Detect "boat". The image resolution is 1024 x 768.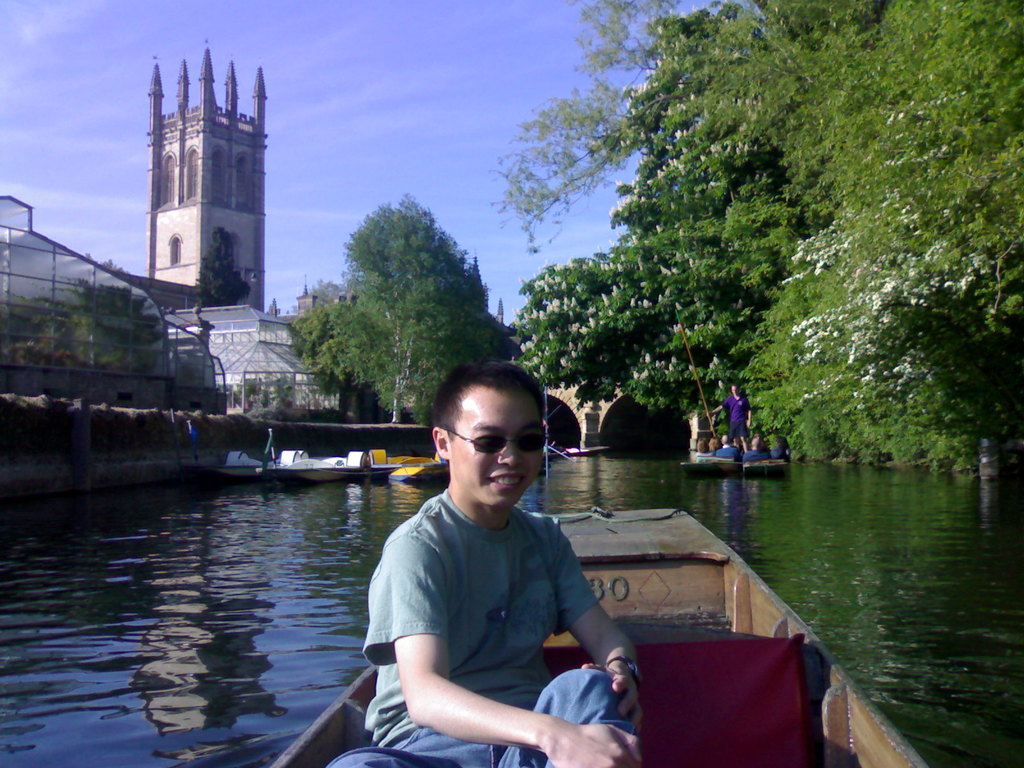
region(739, 452, 789, 479).
